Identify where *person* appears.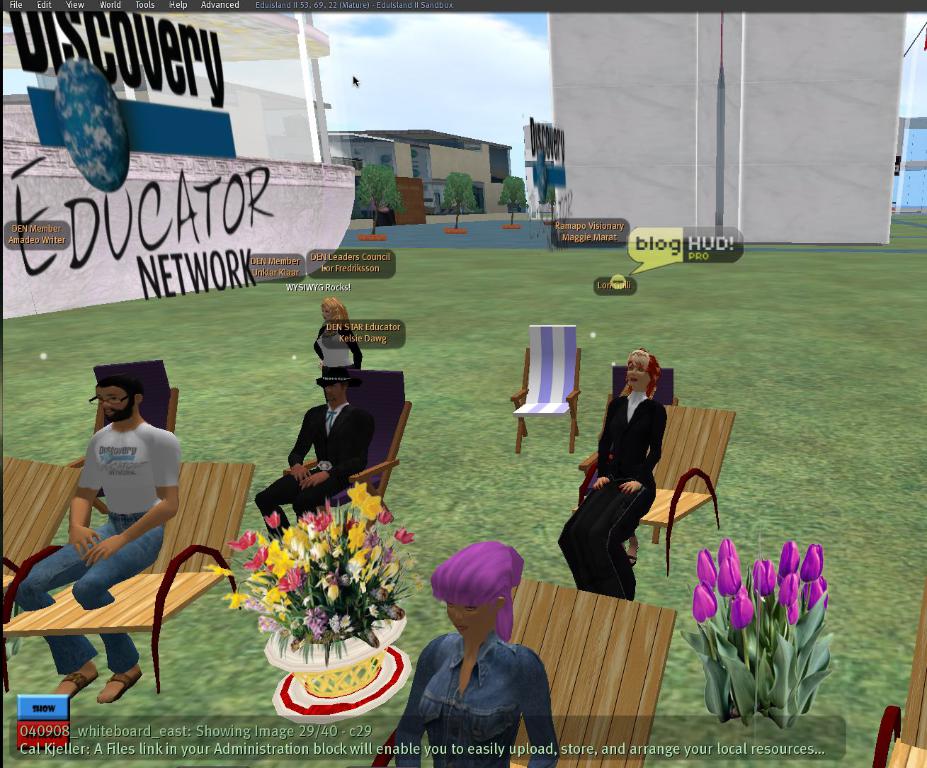
Appears at box=[309, 295, 363, 372].
